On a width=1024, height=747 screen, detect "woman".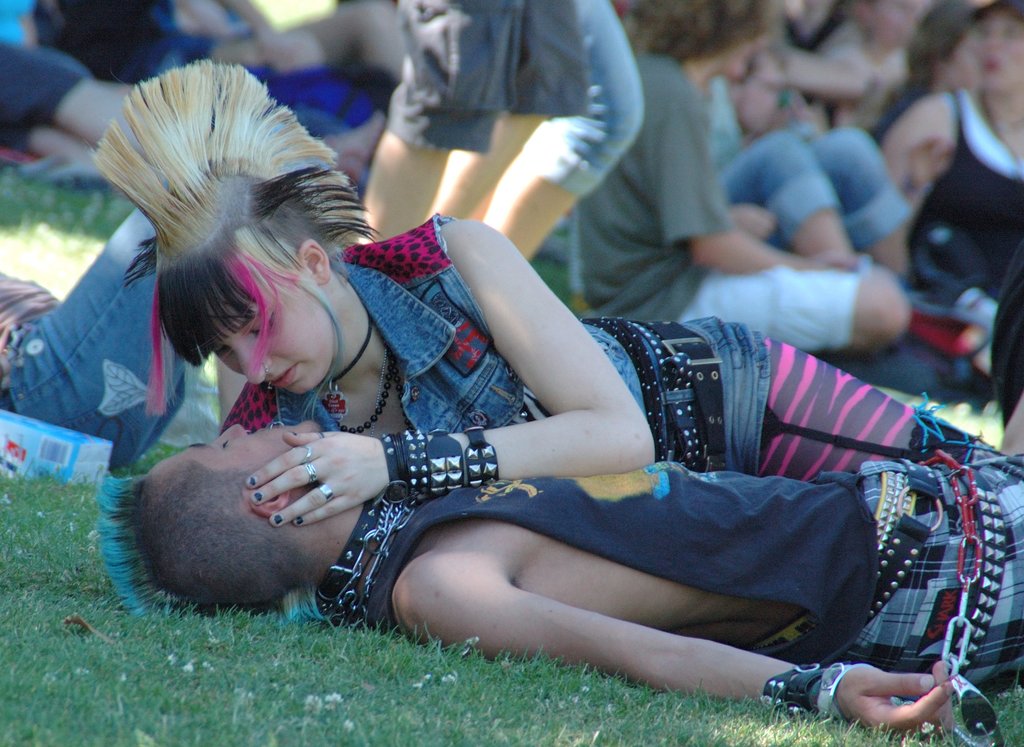
bbox=(83, 84, 945, 707).
